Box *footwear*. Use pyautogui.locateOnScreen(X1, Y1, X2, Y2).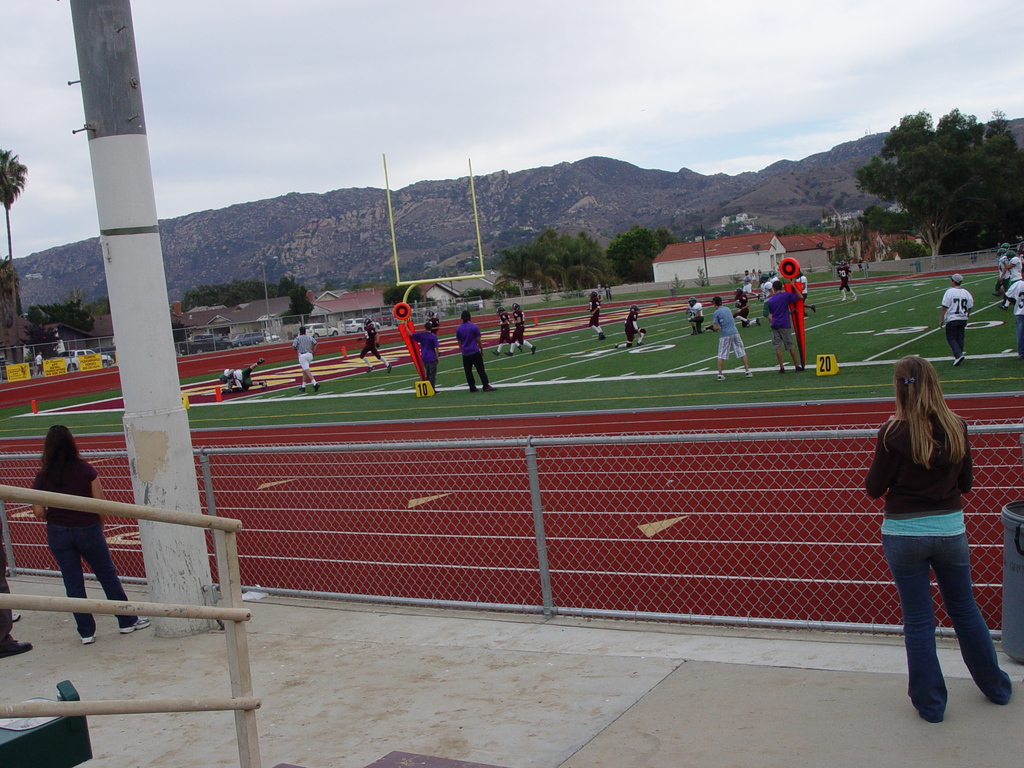
pyautogui.locateOnScreen(116, 619, 150, 634).
